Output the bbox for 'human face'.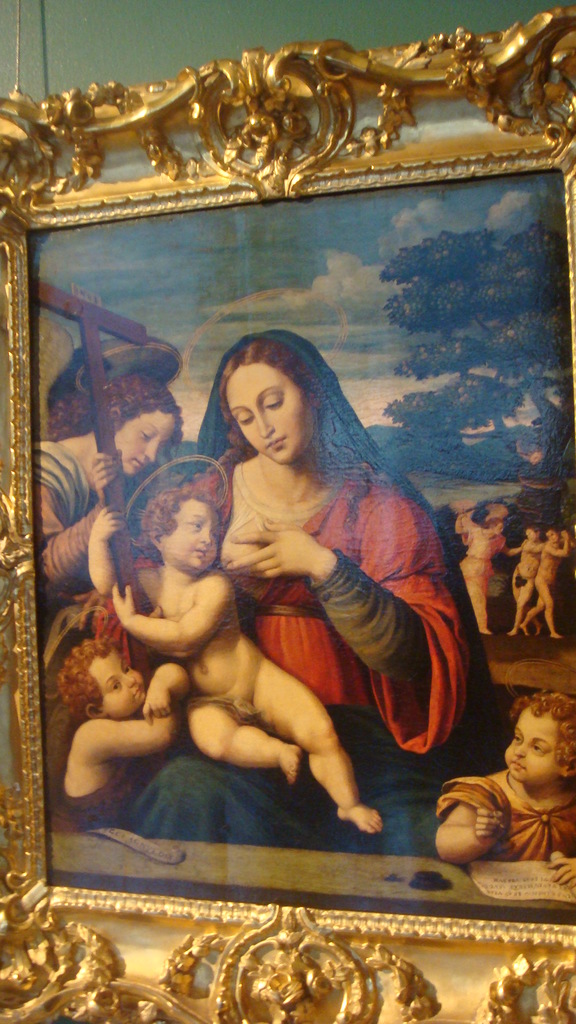
159,499,221,570.
